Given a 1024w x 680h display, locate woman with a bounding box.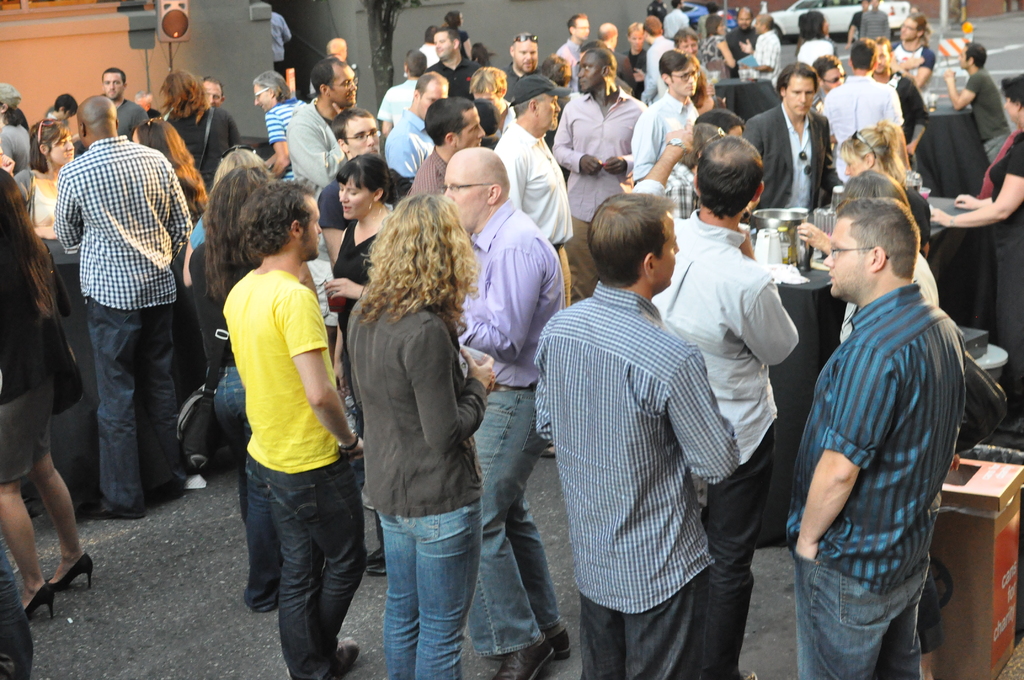
Located: [195,168,245,303].
